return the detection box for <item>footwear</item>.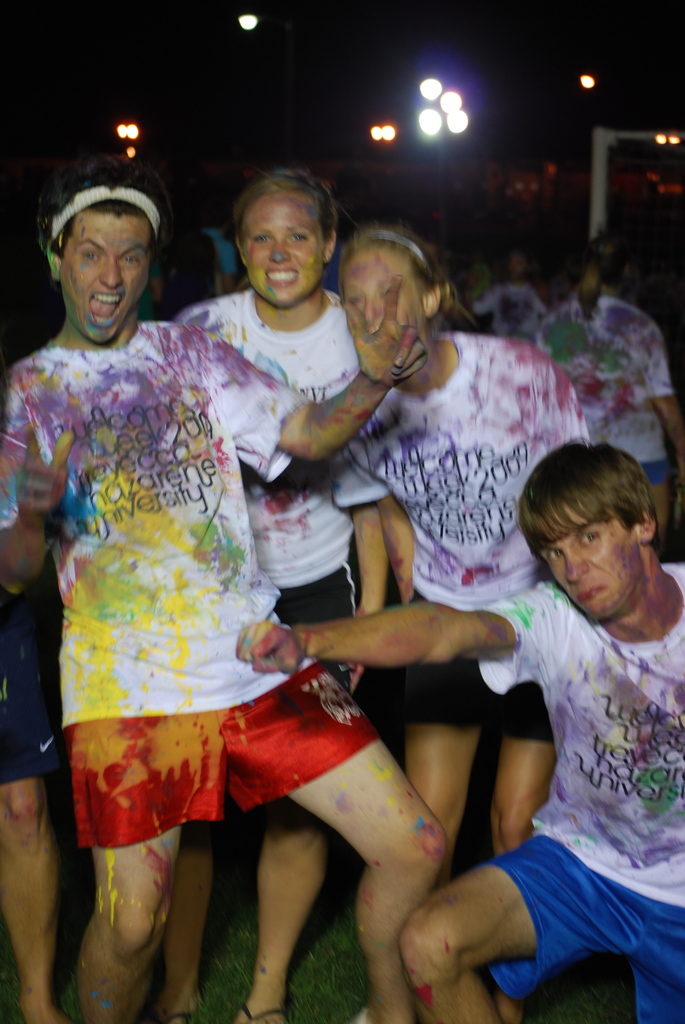
pyautogui.locateOnScreen(231, 984, 287, 1023).
